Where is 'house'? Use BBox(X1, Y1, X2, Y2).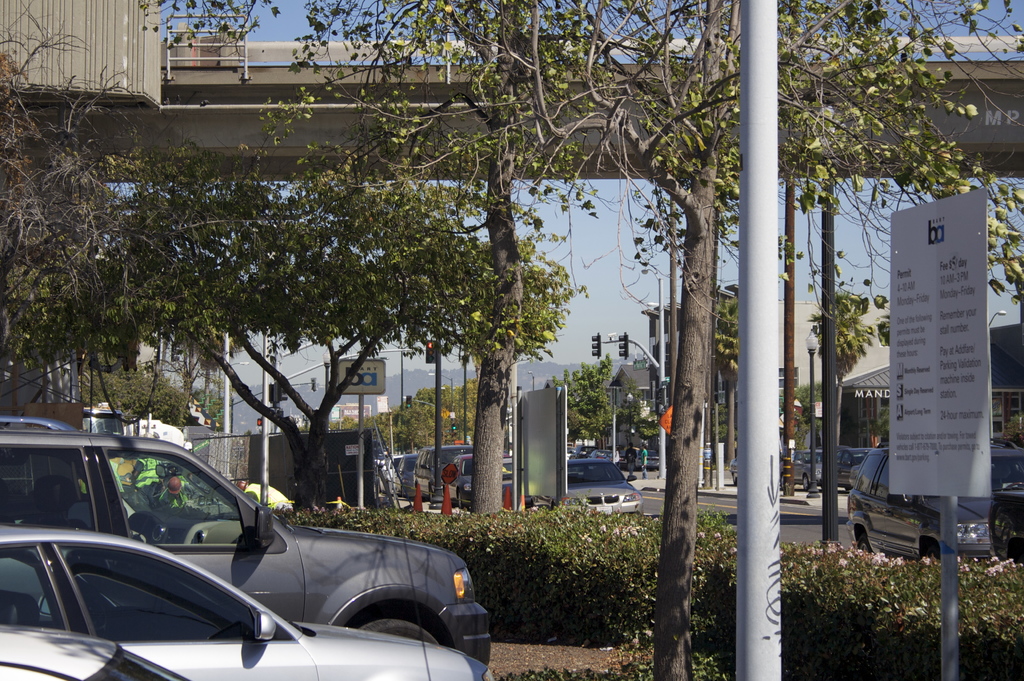
BBox(604, 362, 653, 445).
